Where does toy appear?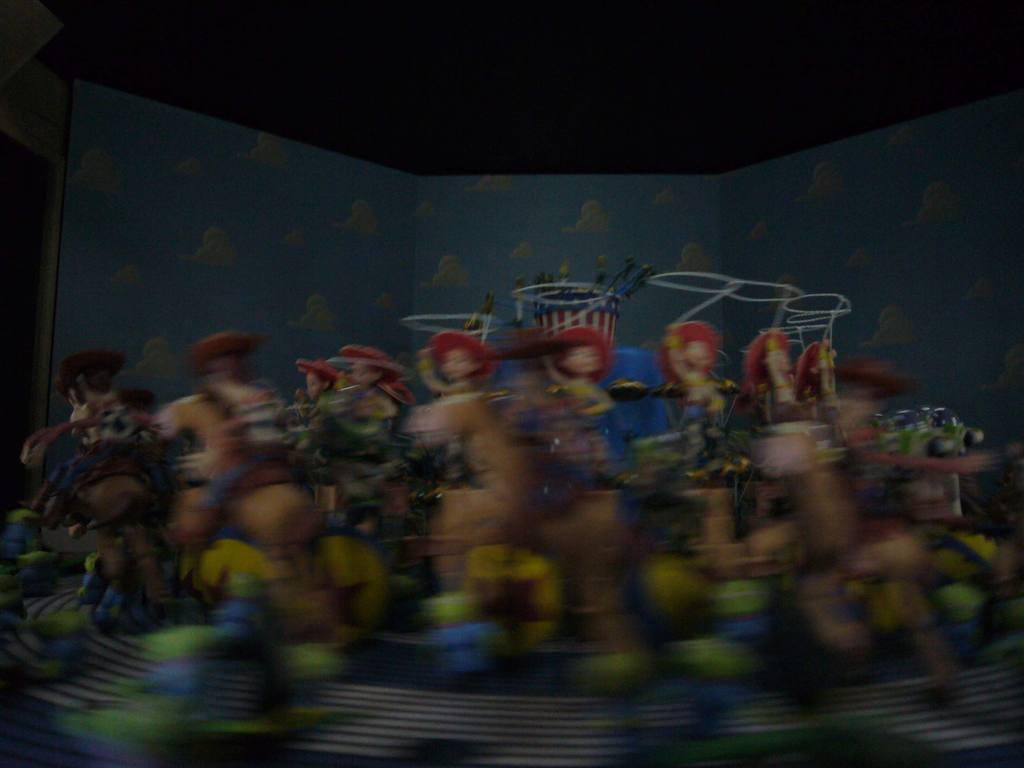
Appears at bbox=[296, 363, 346, 463].
